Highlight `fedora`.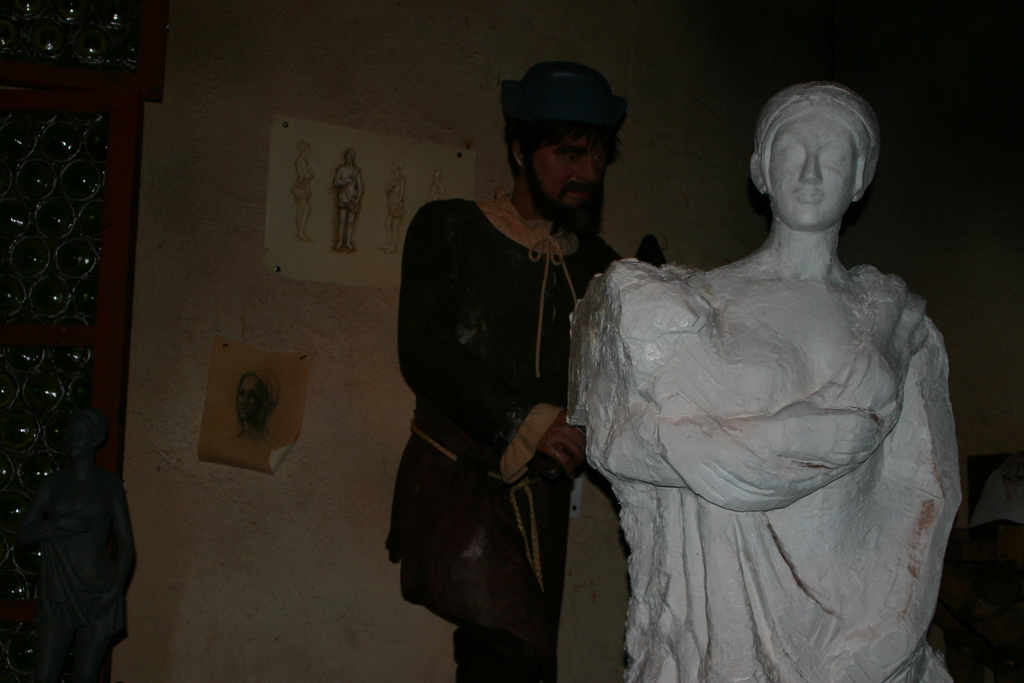
Highlighted region: [494, 62, 636, 126].
